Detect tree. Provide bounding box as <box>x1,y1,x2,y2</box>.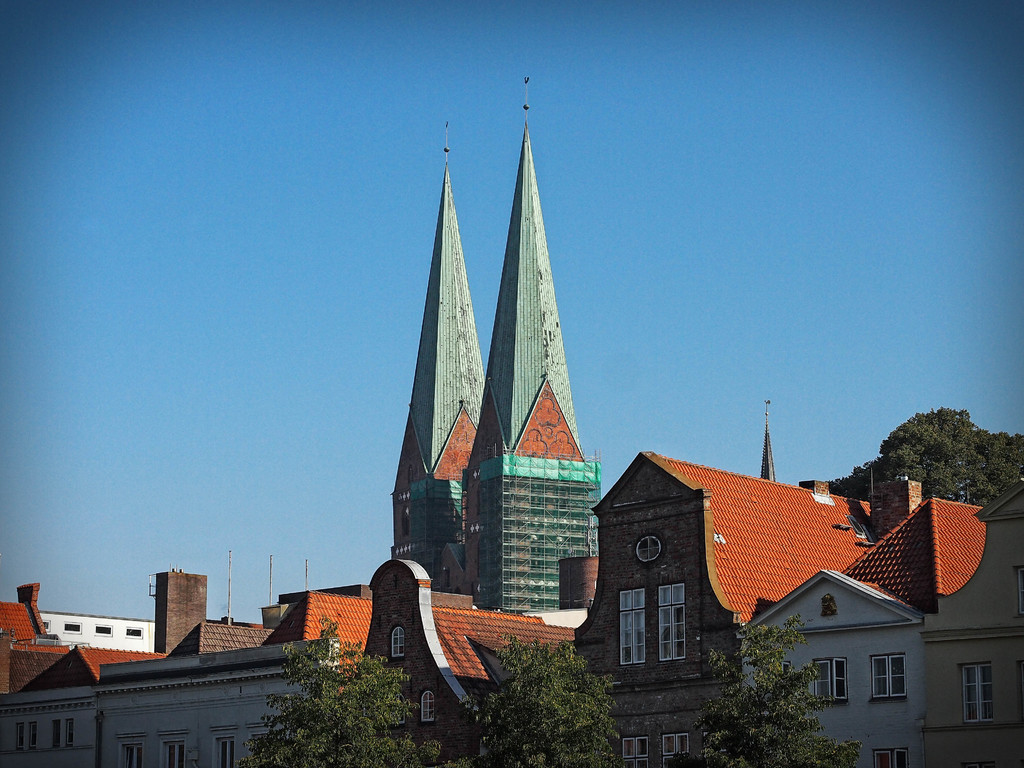
<box>461,635,620,767</box>.
